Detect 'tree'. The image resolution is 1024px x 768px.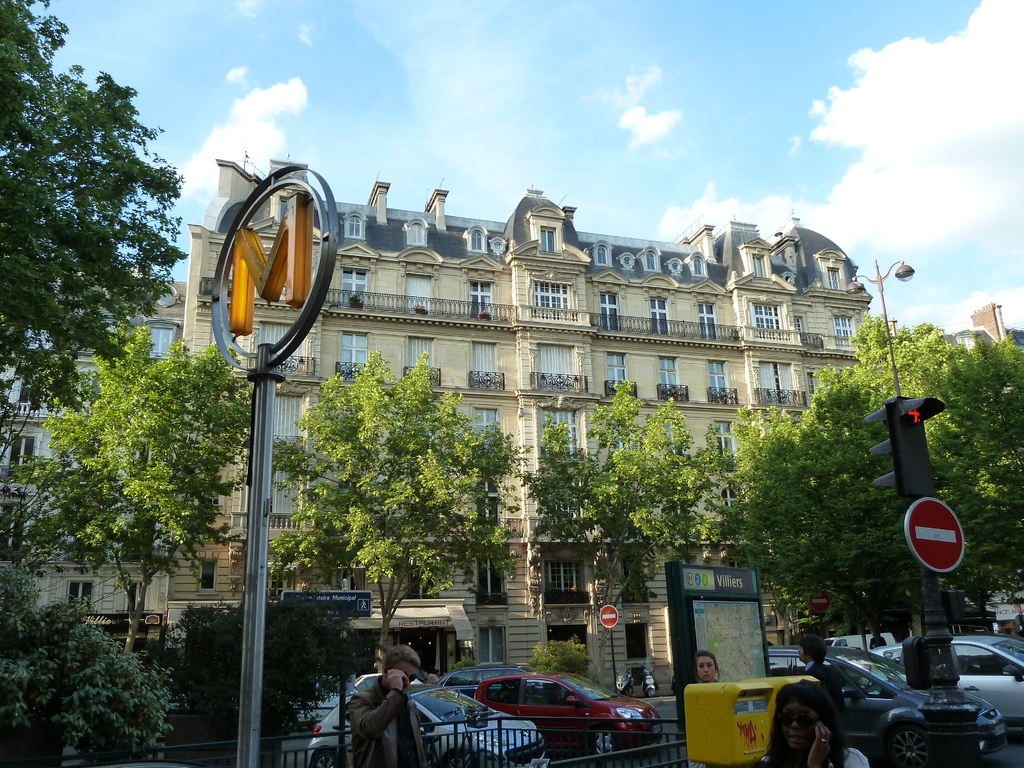
[19,622,183,753].
